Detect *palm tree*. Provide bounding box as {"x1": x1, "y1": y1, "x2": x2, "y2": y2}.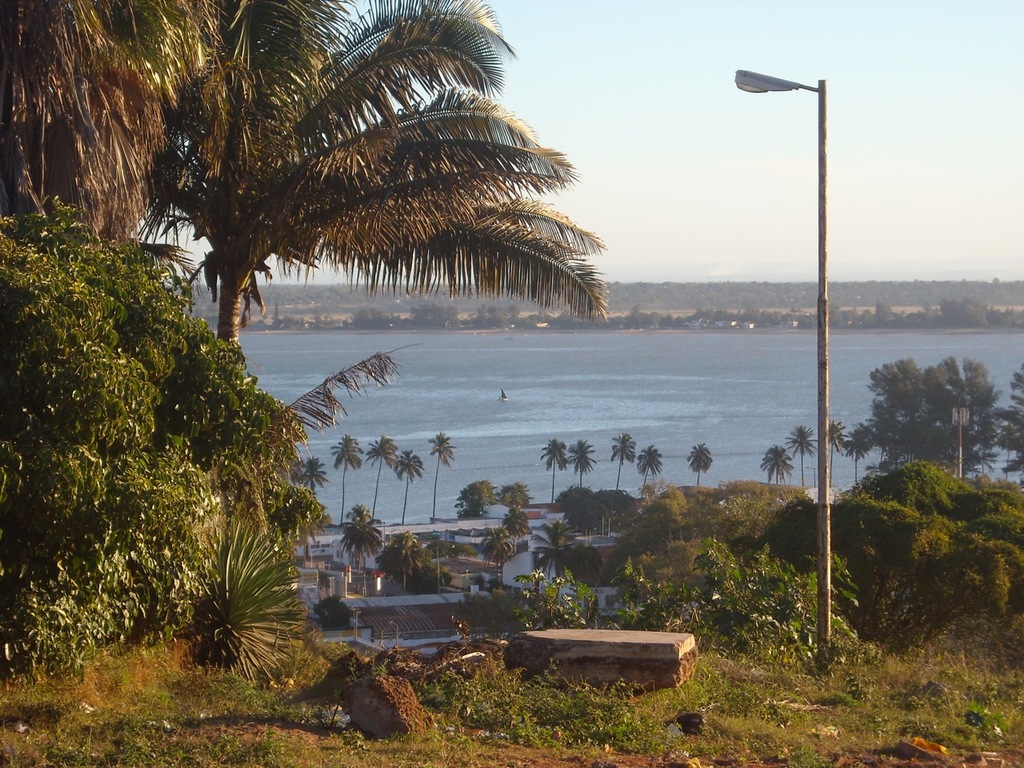
{"x1": 390, "y1": 450, "x2": 425, "y2": 530}.
